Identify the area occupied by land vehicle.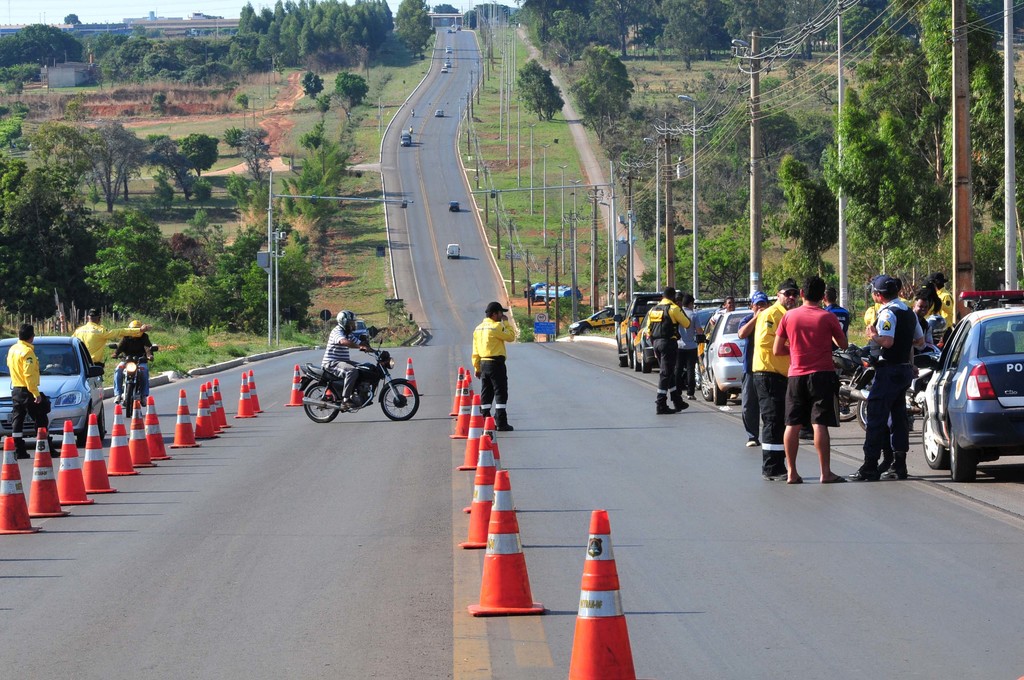
Area: <region>444, 243, 461, 261</region>.
